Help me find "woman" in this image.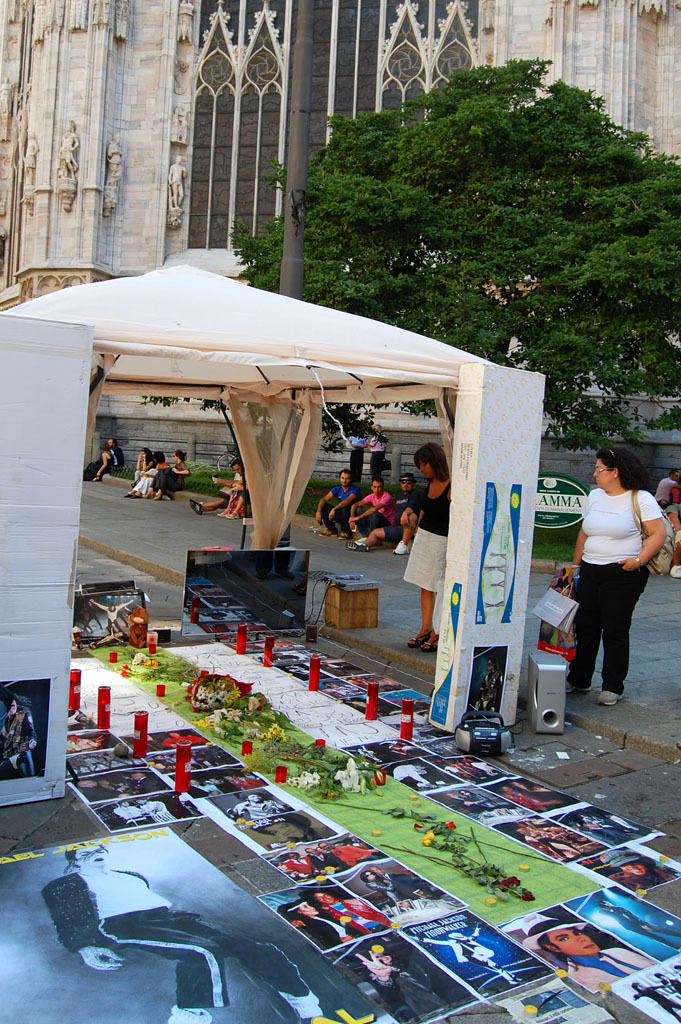
Found it: 0/698/33/776.
